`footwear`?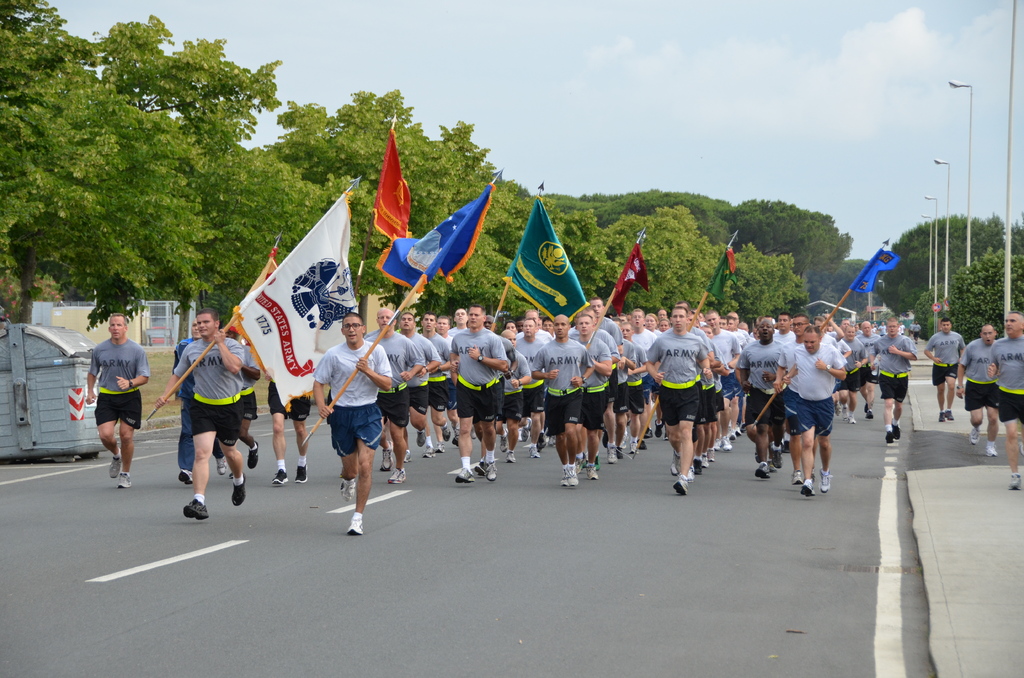
bbox=(388, 467, 406, 483)
